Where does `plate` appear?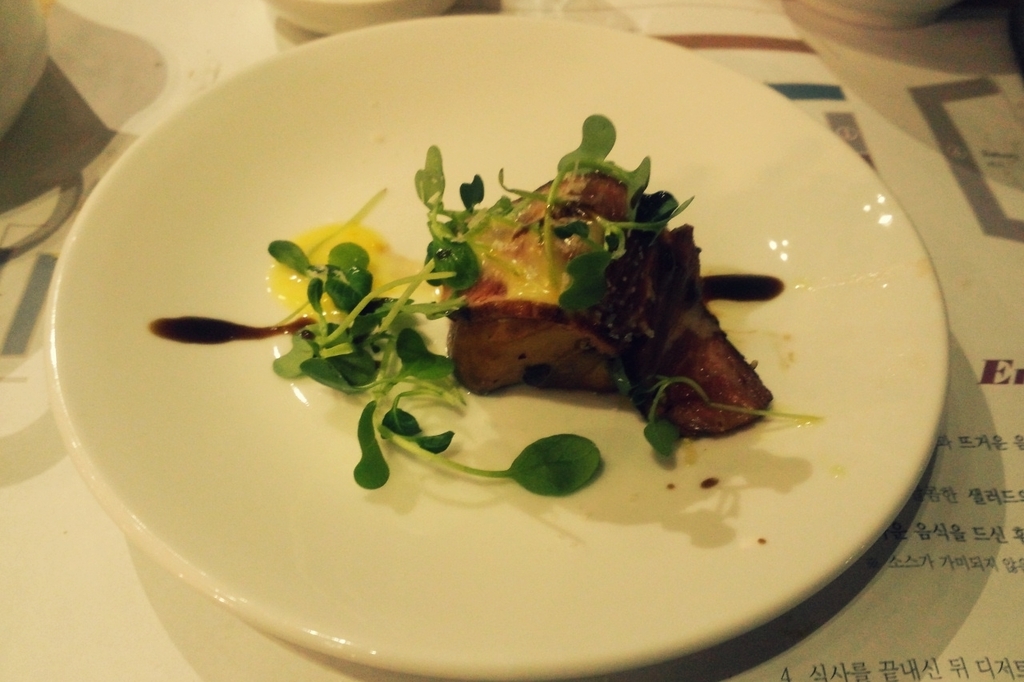
Appears at 38, 10, 950, 681.
